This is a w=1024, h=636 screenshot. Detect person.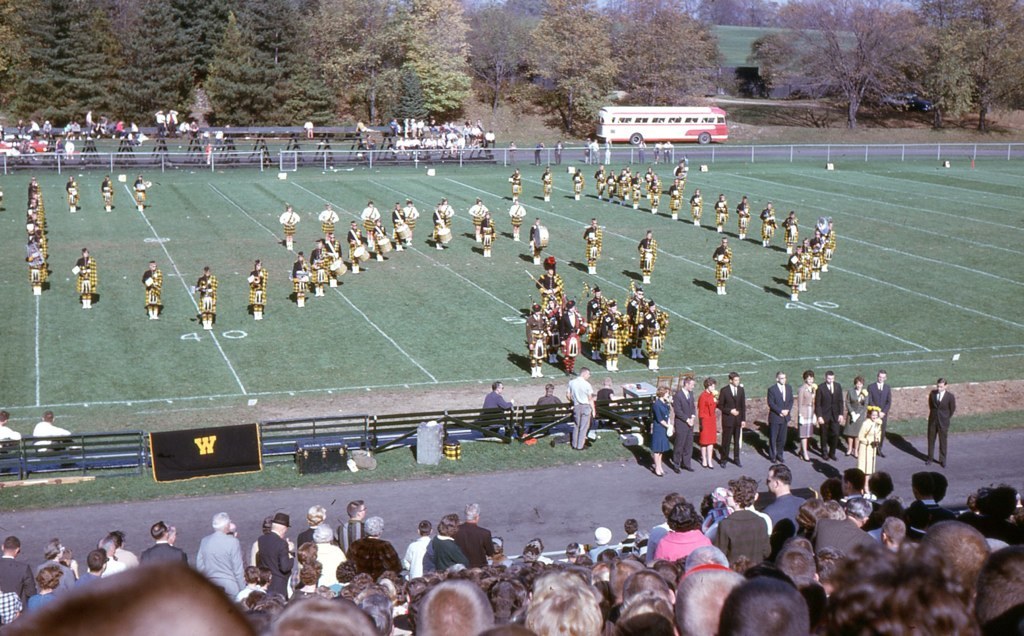
[479,213,493,257].
